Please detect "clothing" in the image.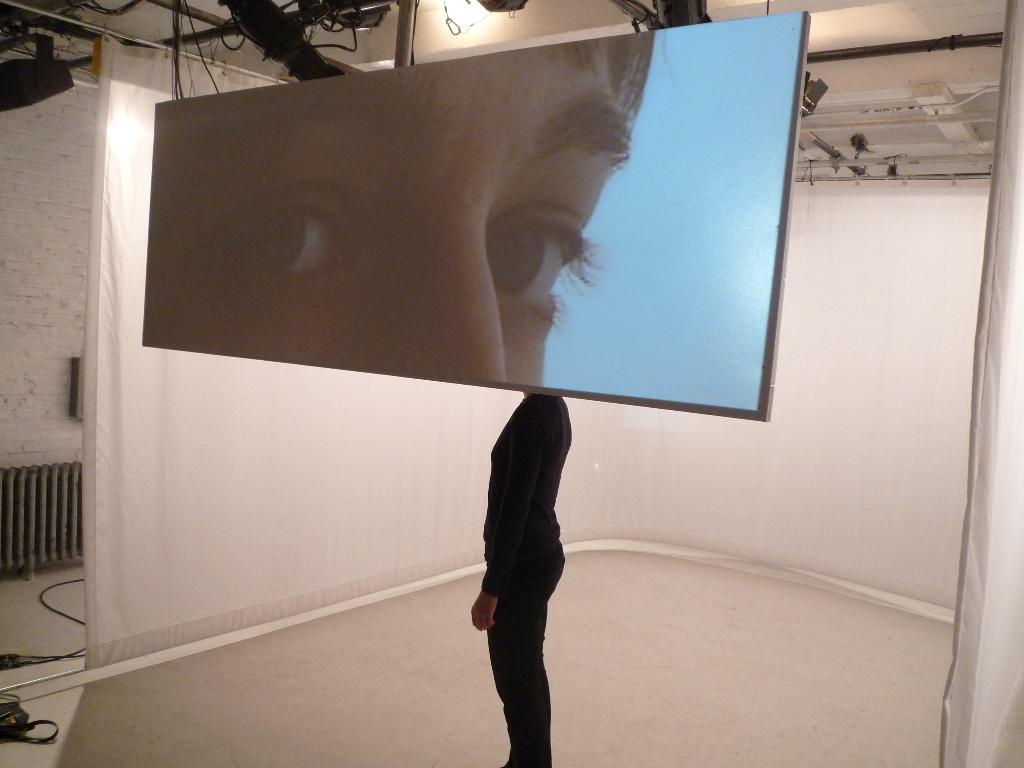
bbox(479, 392, 566, 767).
